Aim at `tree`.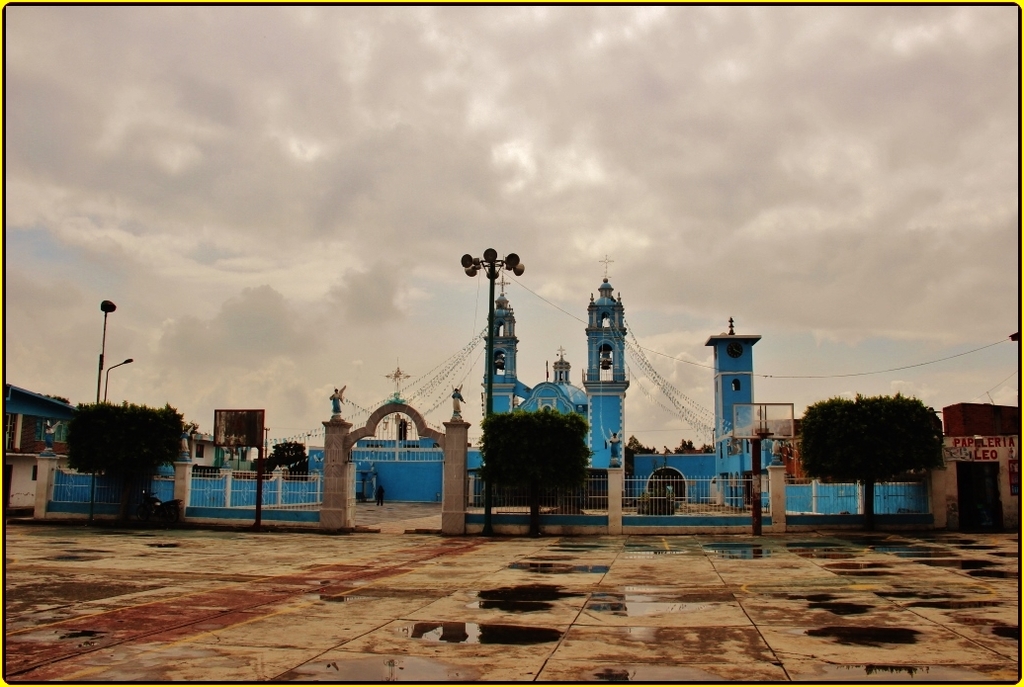
Aimed at [x1=69, y1=406, x2=182, y2=527].
